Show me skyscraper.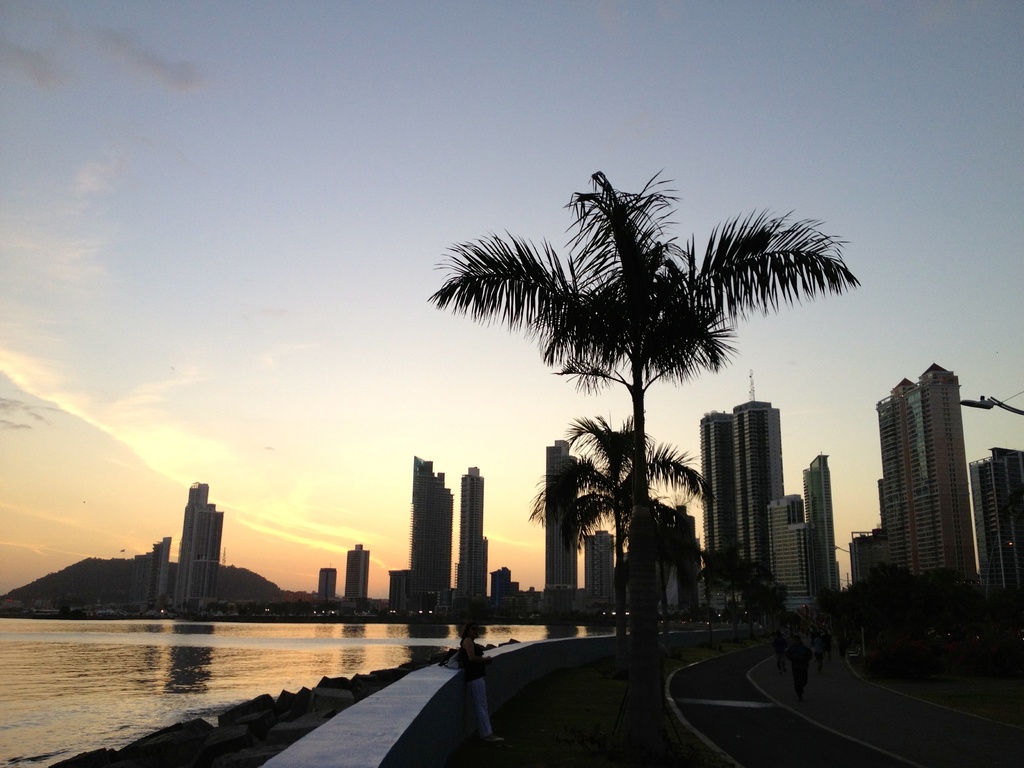
skyscraper is here: 964/445/1021/605.
